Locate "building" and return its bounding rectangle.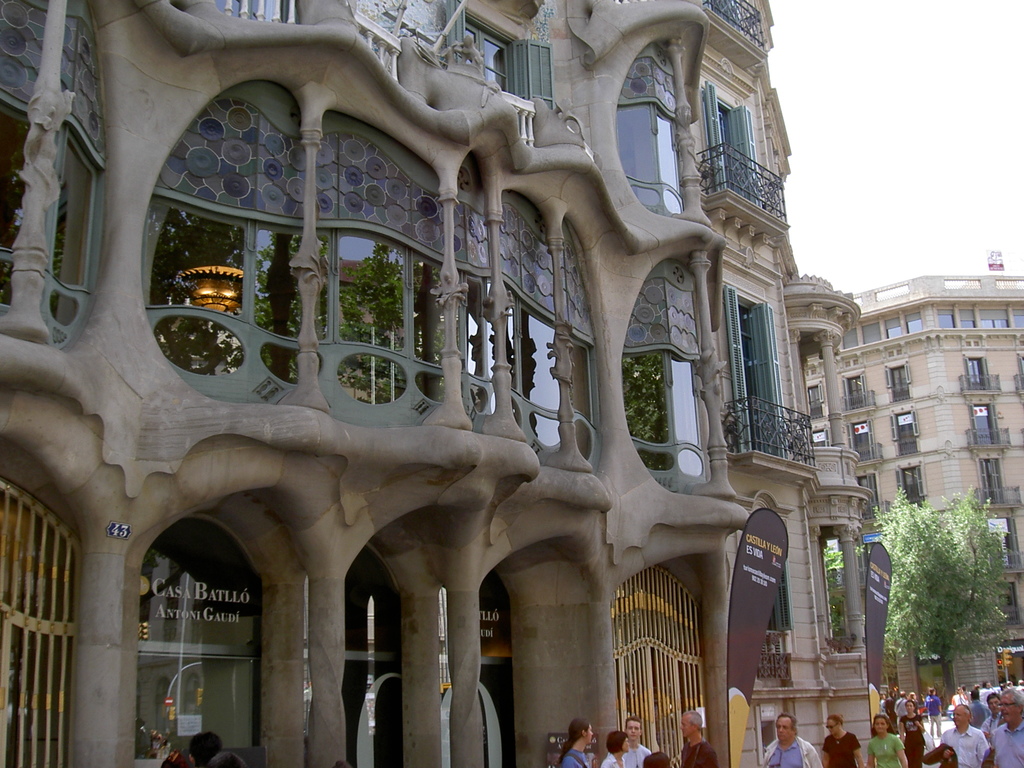
(left=801, top=257, right=1023, bottom=716).
